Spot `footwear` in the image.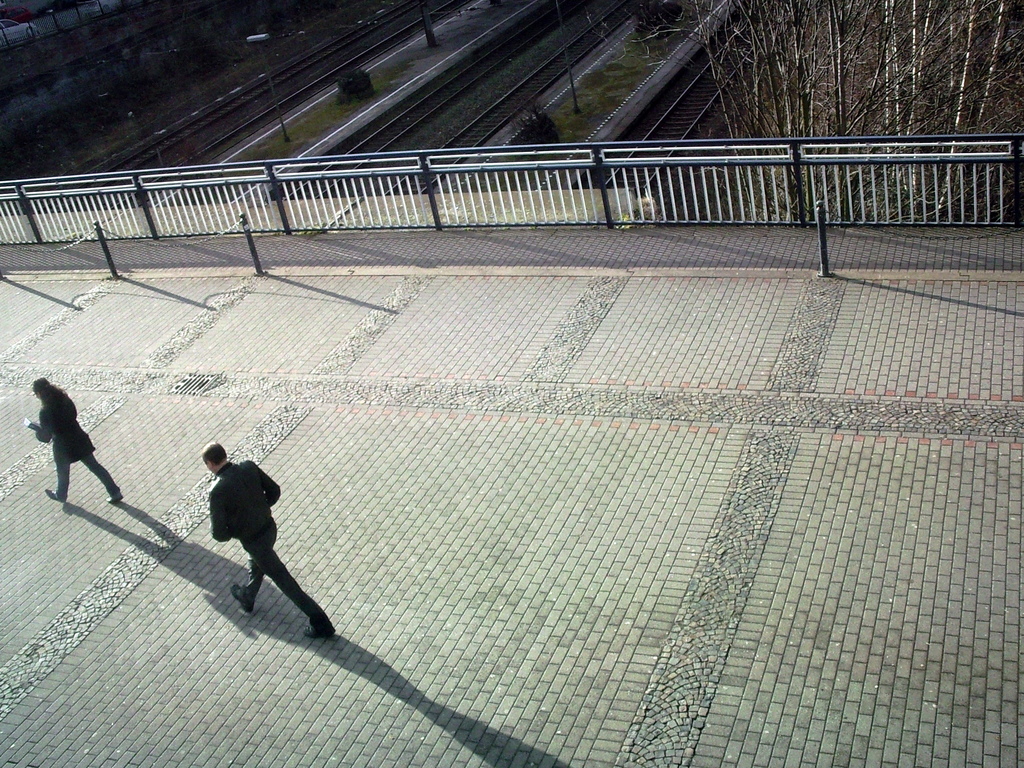
`footwear` found at [x1=300, y1=622, x2=335, y2=638].
